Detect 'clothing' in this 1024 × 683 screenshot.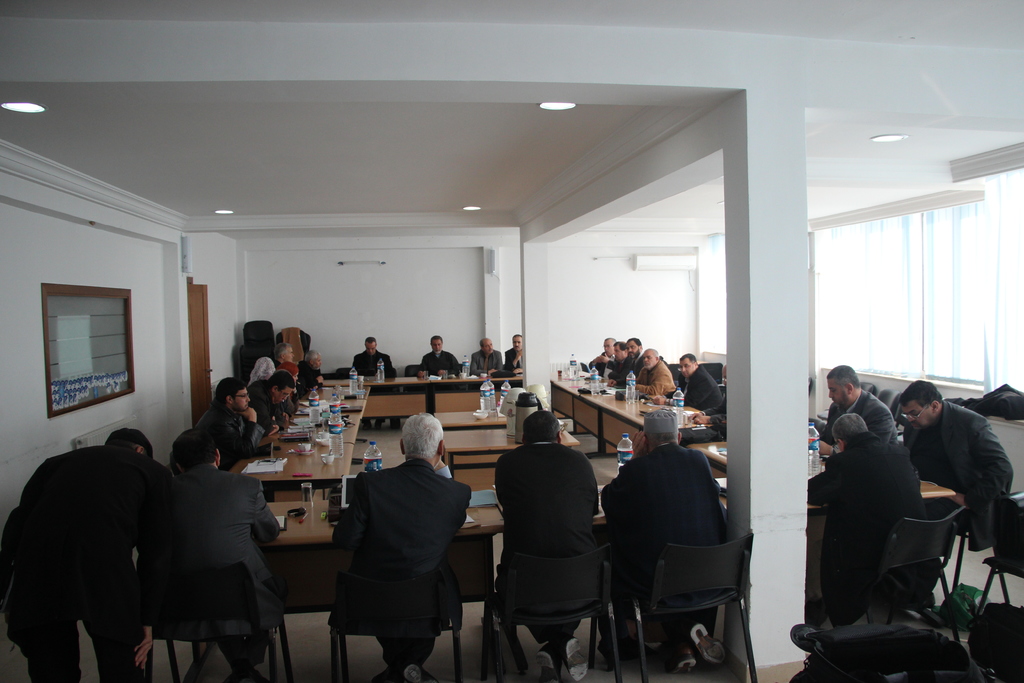
Detection: select_region(284, 395, 300, 417).
